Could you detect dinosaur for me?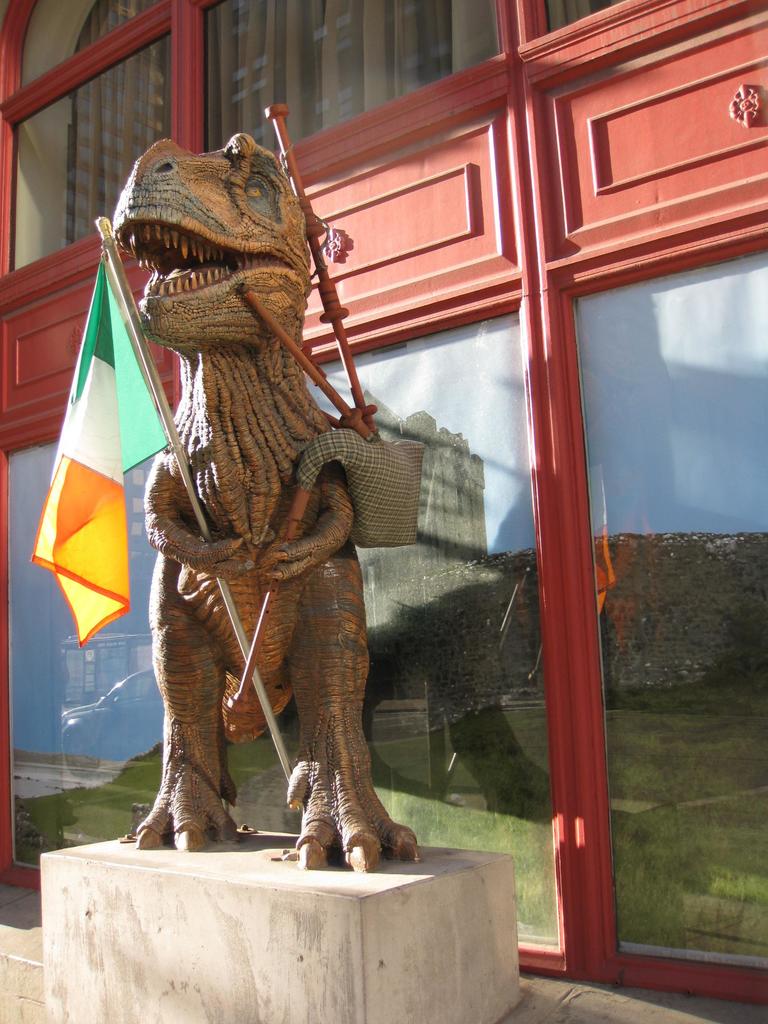
Detection result: detection(67, 115, 470, 870).
